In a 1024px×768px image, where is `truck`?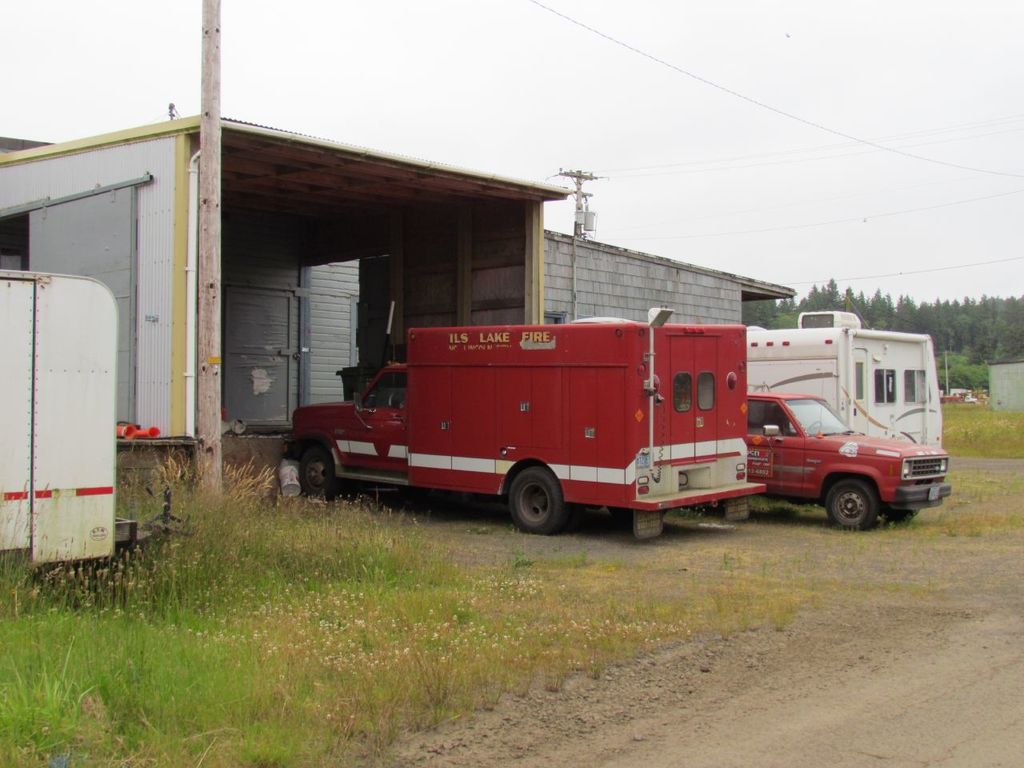
x1=741 y1=310 x2=949 y2=450.
